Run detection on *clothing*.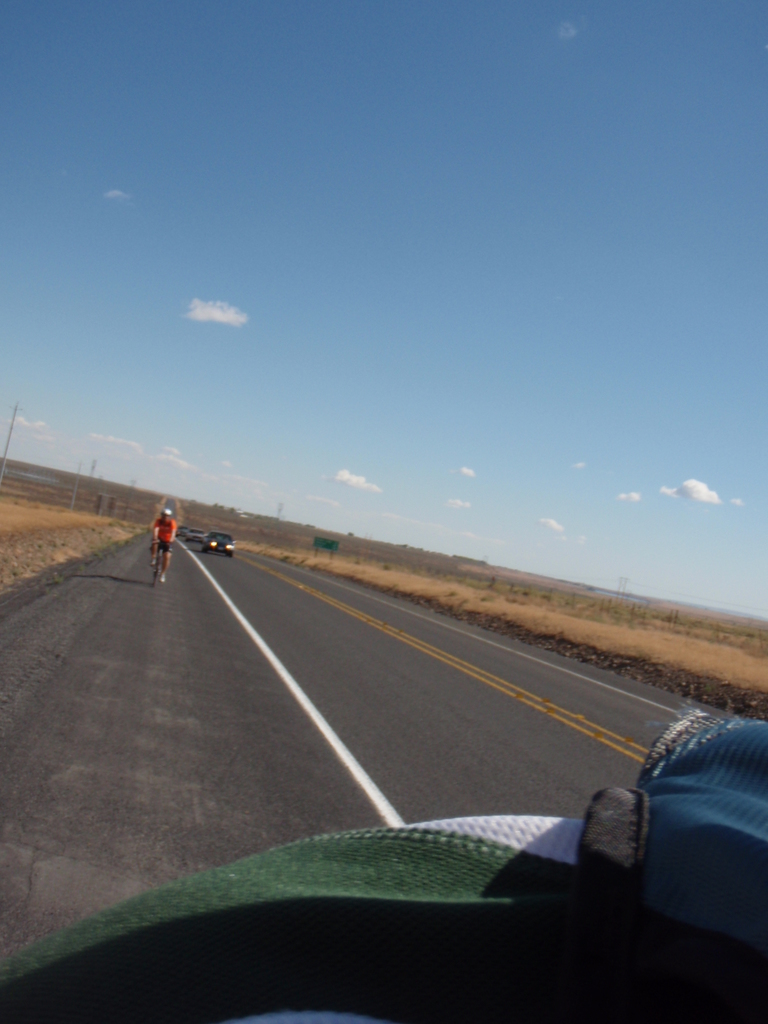
Result: bbox=(150, 517, 180, 550).
